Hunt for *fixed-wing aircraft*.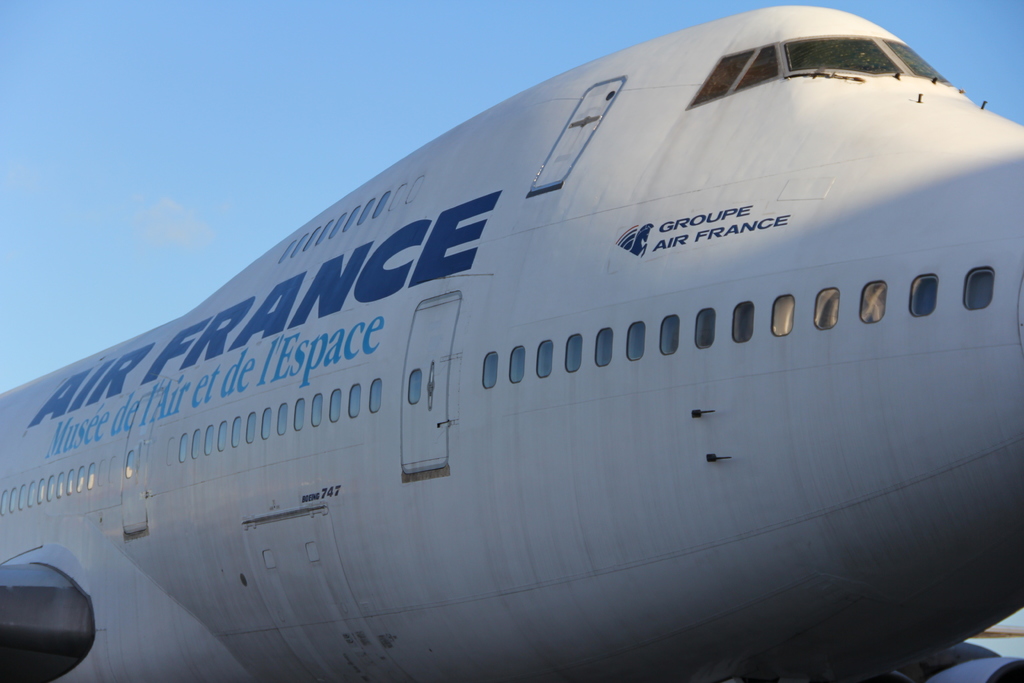
Hunted down at left=0, top=4, right=1023, bottom=681.
